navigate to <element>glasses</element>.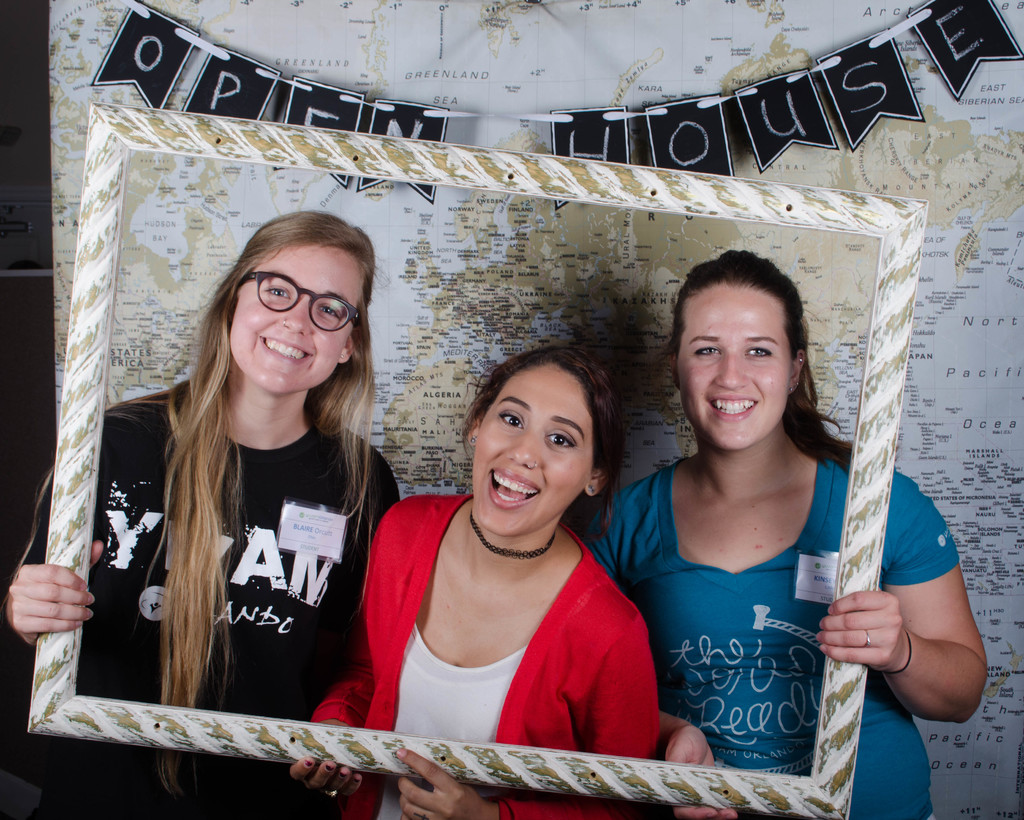
Navigation target: <region>240, 268, 363, 332</region>.
